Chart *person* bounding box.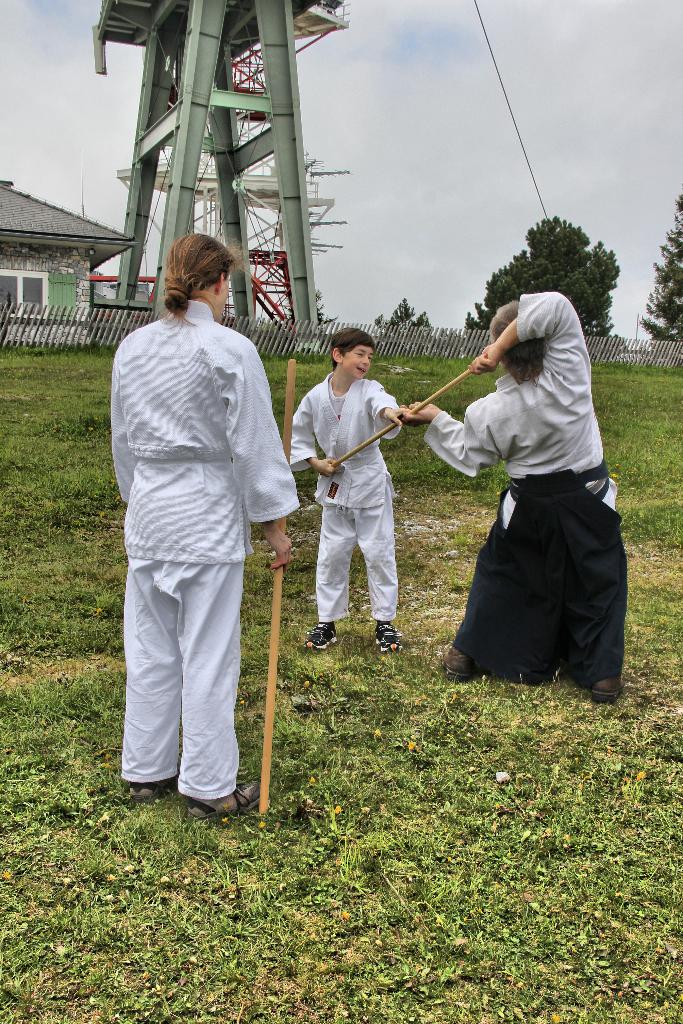
Charted: 284,323,408,652.
